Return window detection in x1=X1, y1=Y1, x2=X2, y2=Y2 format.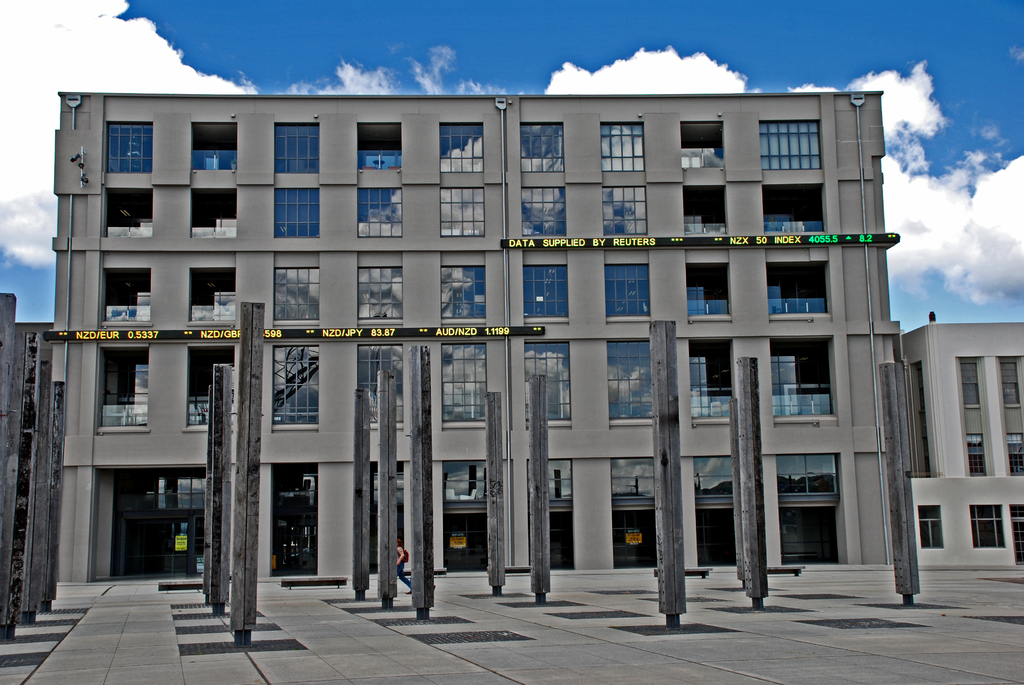
x1=917, y1=501, x2=941, y2=548.
